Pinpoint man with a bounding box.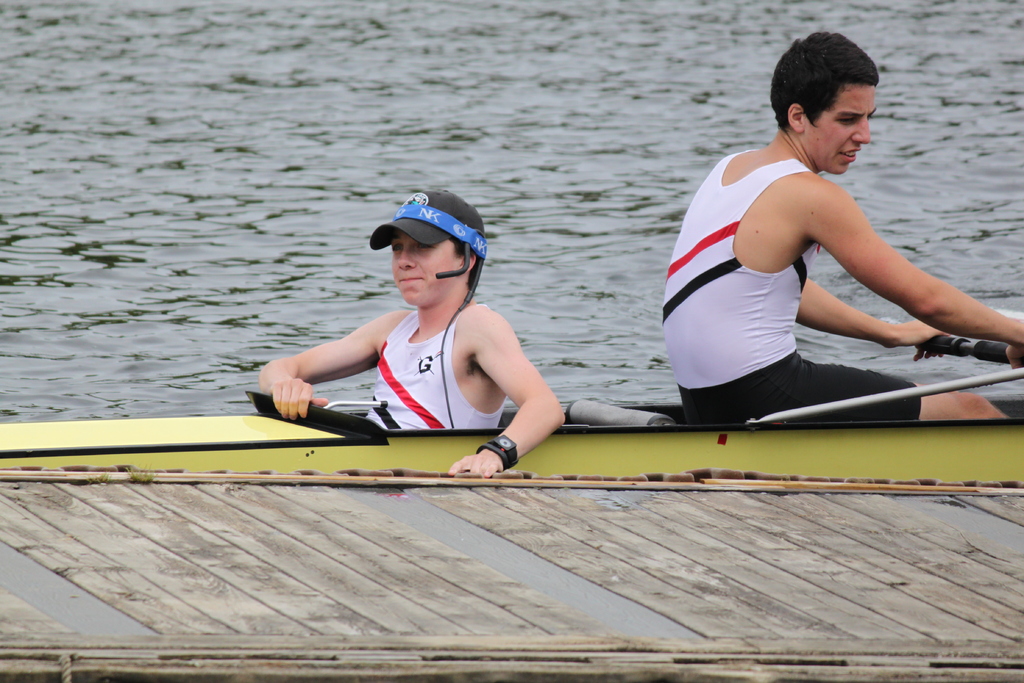
678 53 989 436.
